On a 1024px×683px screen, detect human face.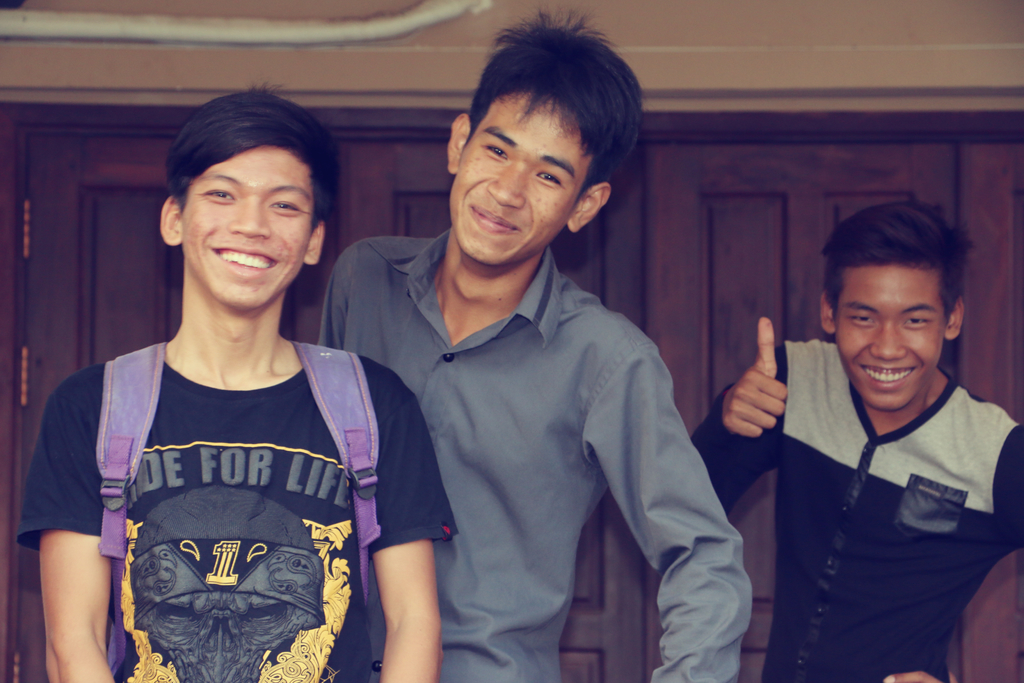
<region>838, 263, 945, 404</region>.
